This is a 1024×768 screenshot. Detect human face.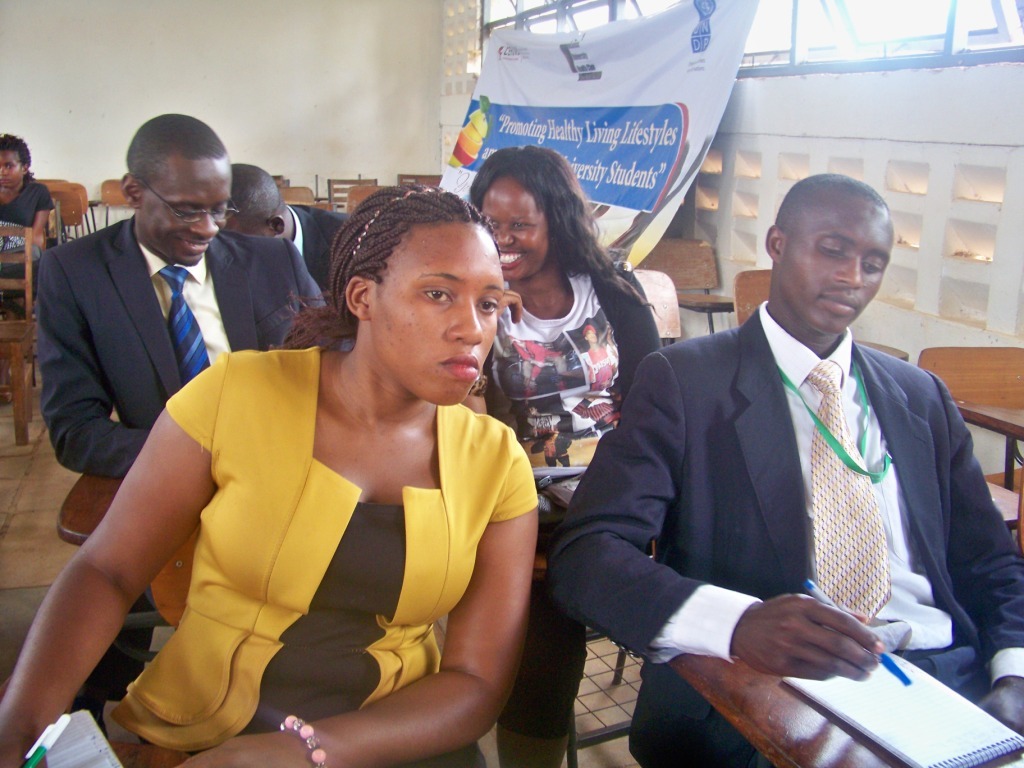
0/147/23/187.
